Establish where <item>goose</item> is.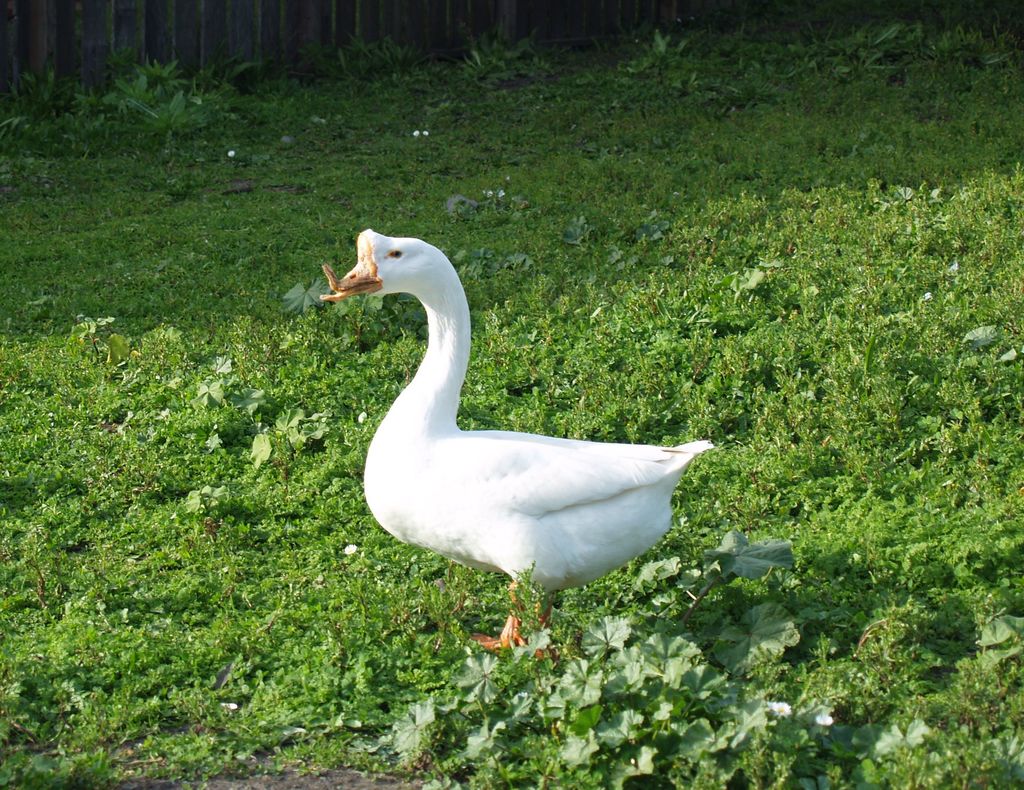
Established at <region>314, 215, 729, 644</region>.
